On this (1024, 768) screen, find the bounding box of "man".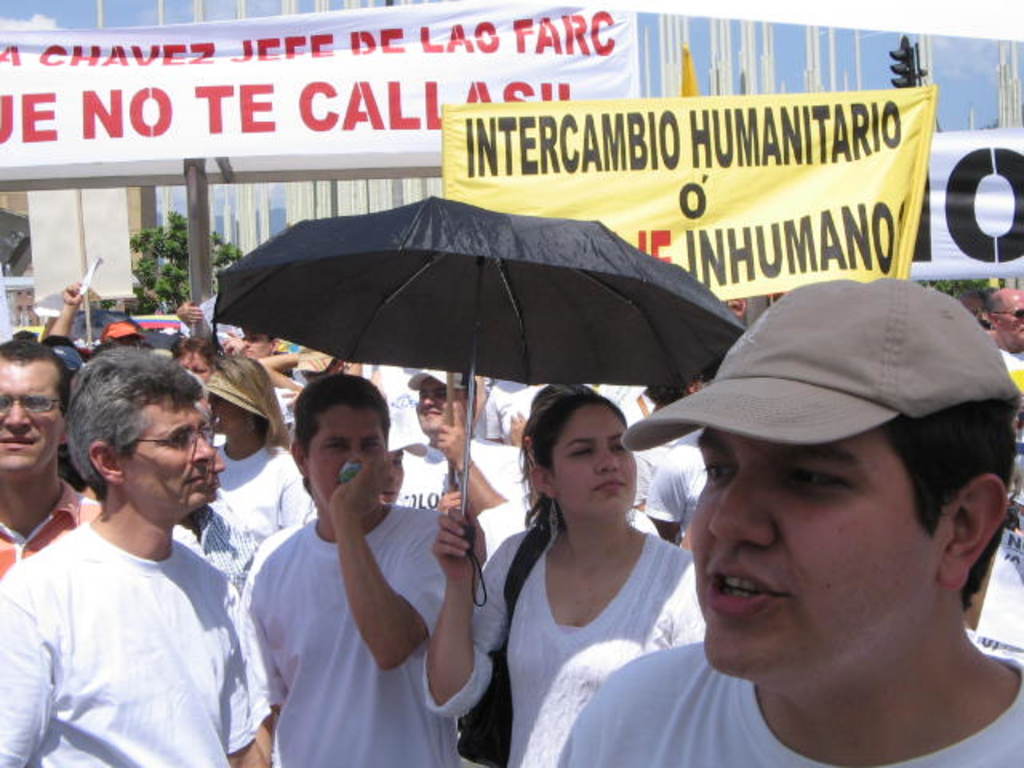
Bounding box: box=[984, 286, 1022, 366].
